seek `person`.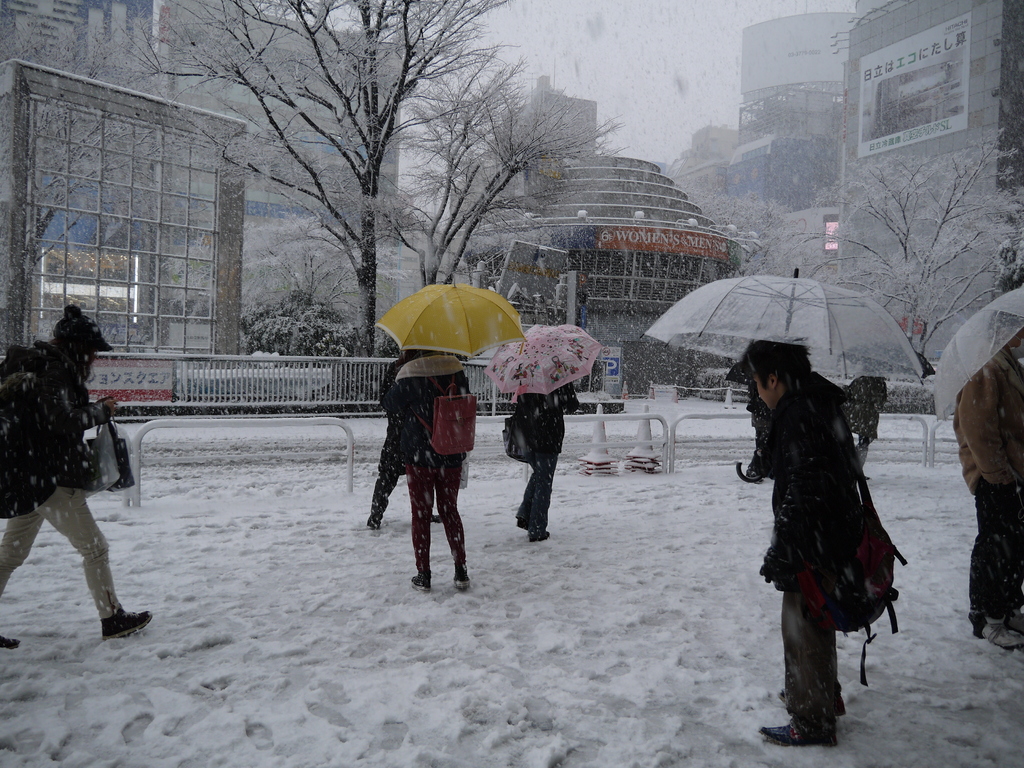
953,330,1023,643.
